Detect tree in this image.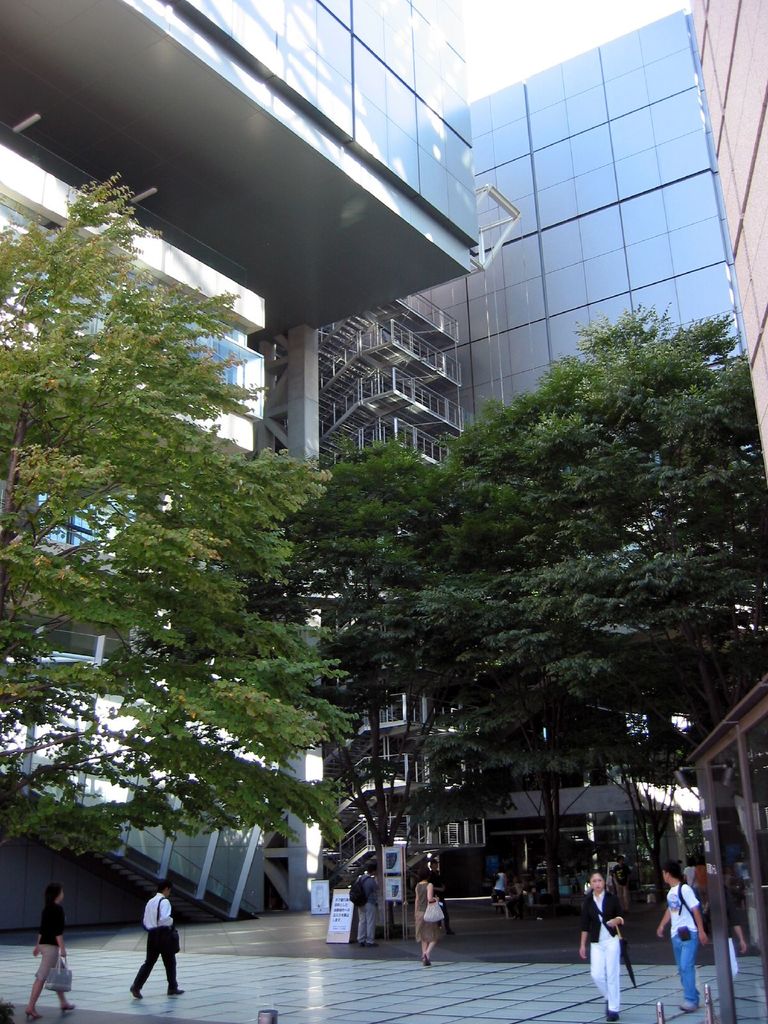
Detection: left=0, top=173, right=358, bottom=863.
